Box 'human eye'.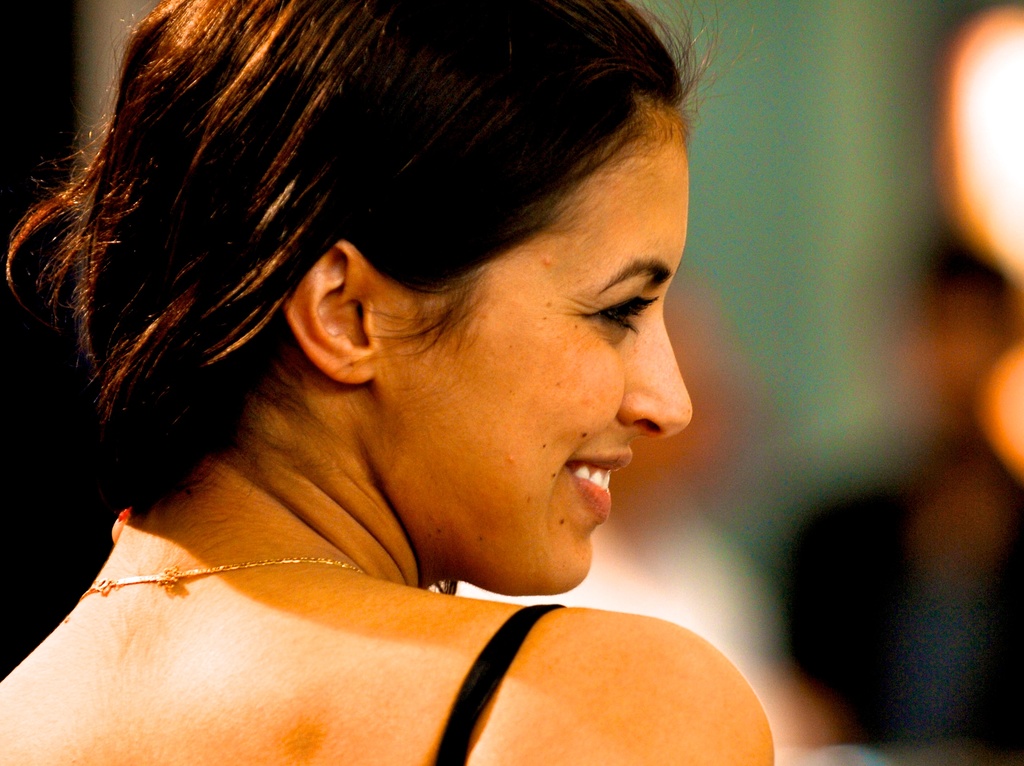
550 282 674 343.
